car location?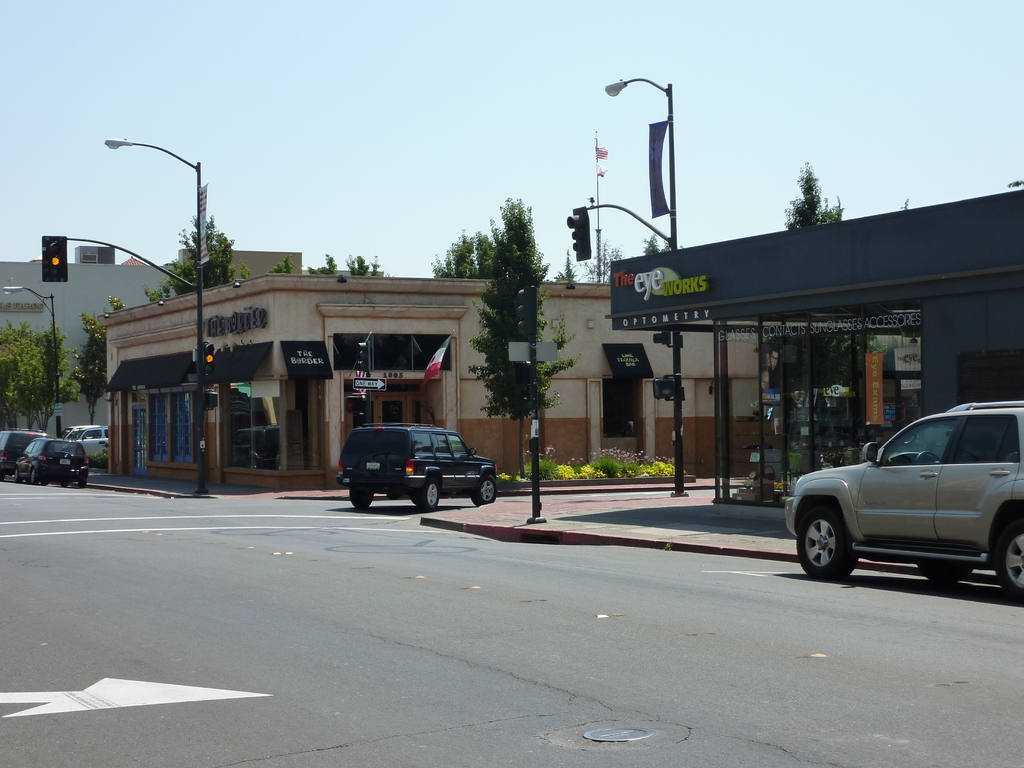
left=335, top=424, right=497, bottom=510
